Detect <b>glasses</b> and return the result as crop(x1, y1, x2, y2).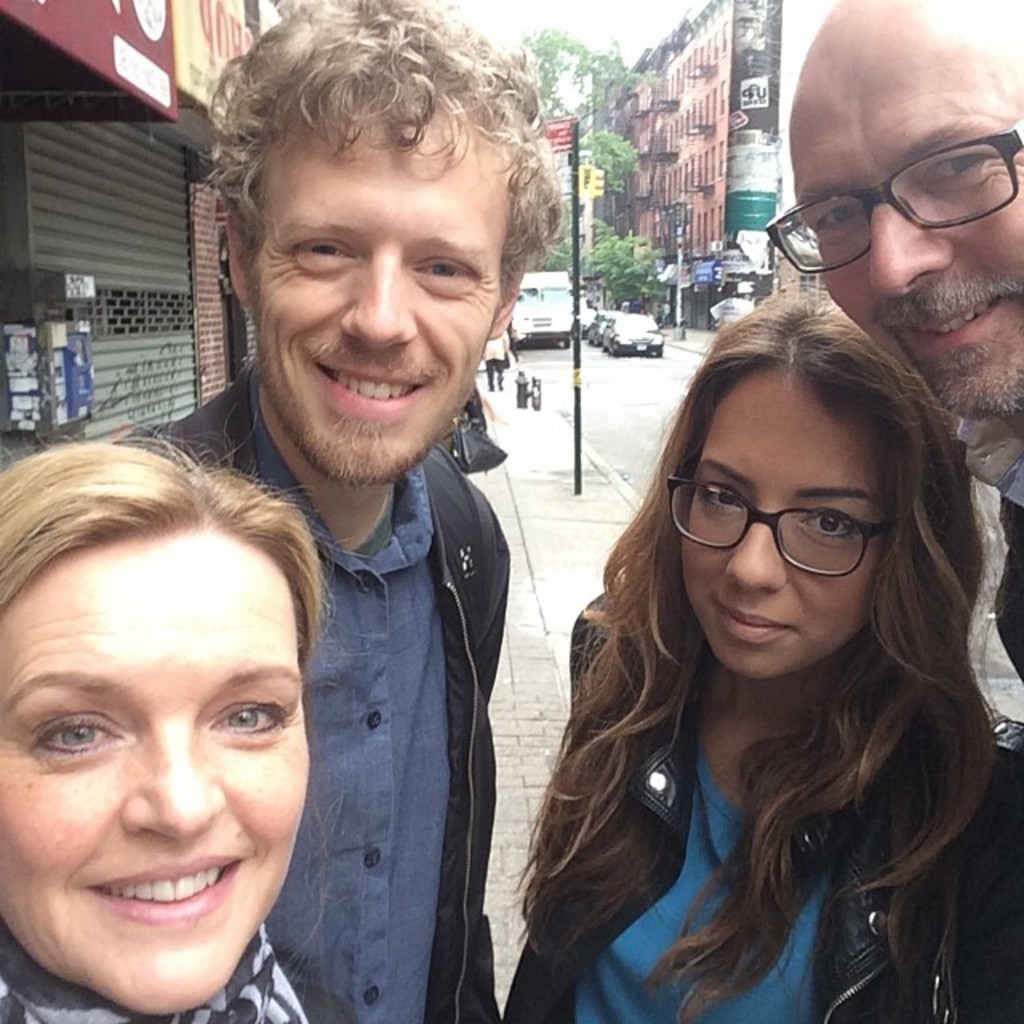
crop(662, 483, 926, 584).
